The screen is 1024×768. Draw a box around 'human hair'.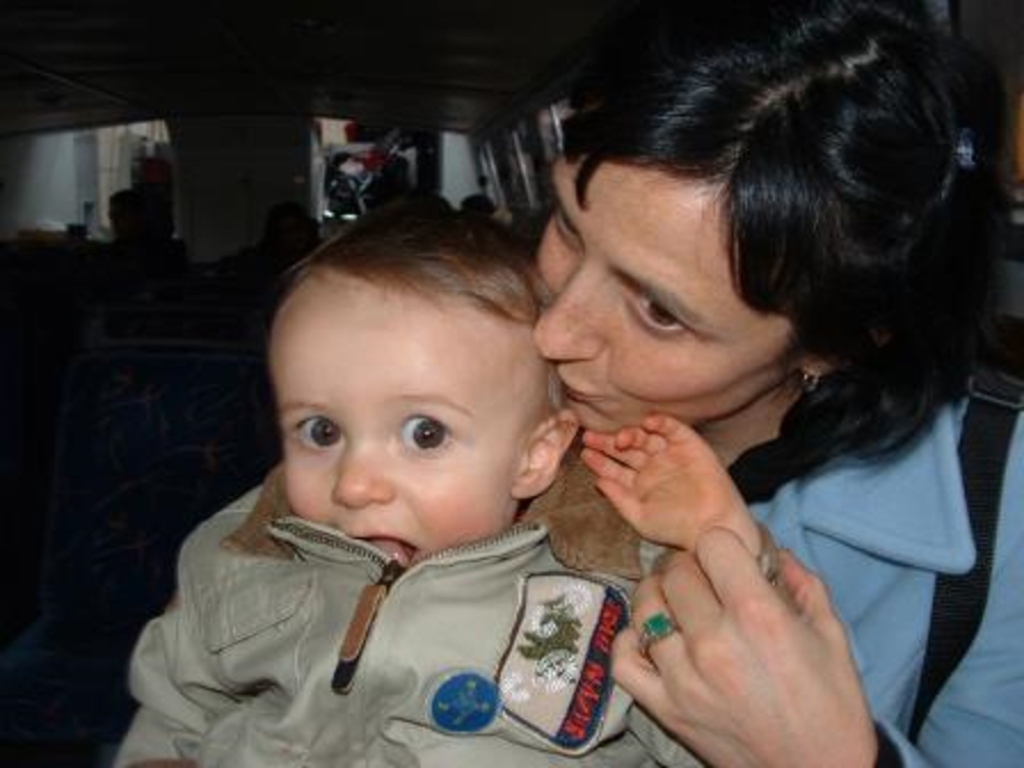
region(290, 201, 562, 407).
